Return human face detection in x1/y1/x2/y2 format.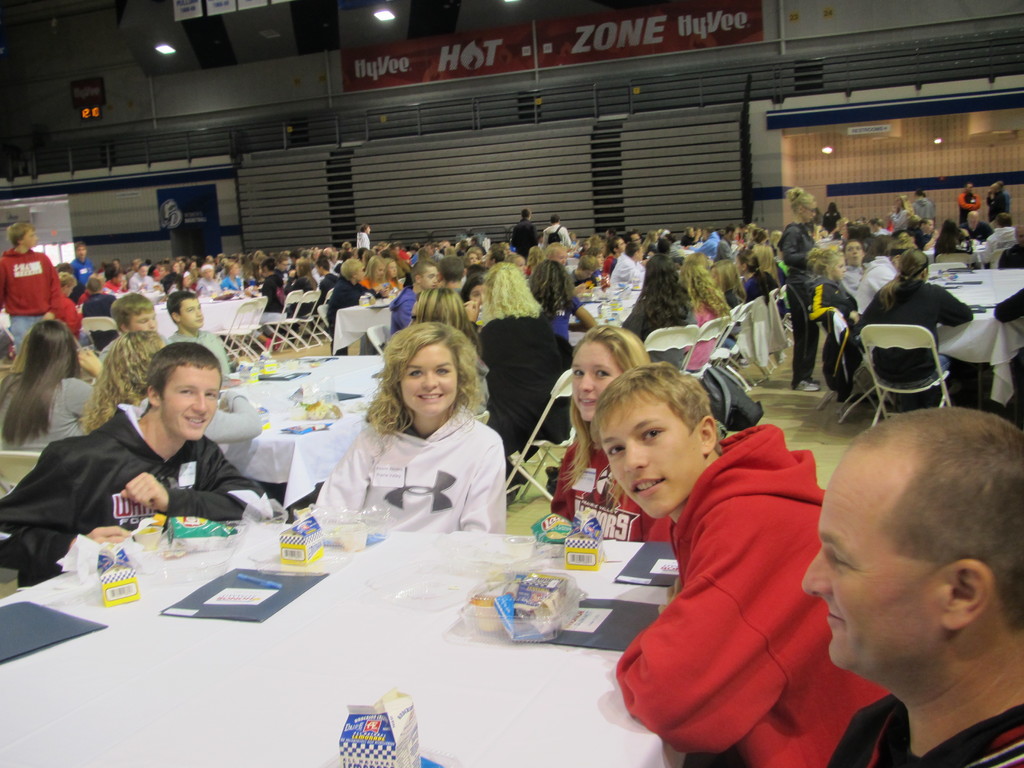
22/225/38/250.
